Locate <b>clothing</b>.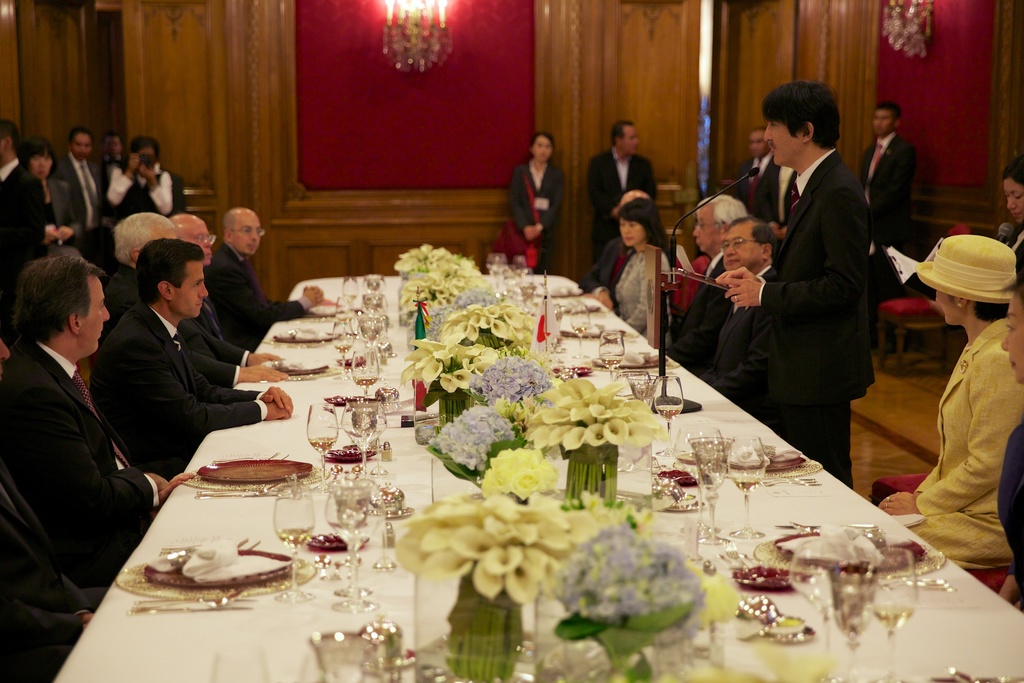
Bounding box: bbox=(586, 239, 621, 304).
